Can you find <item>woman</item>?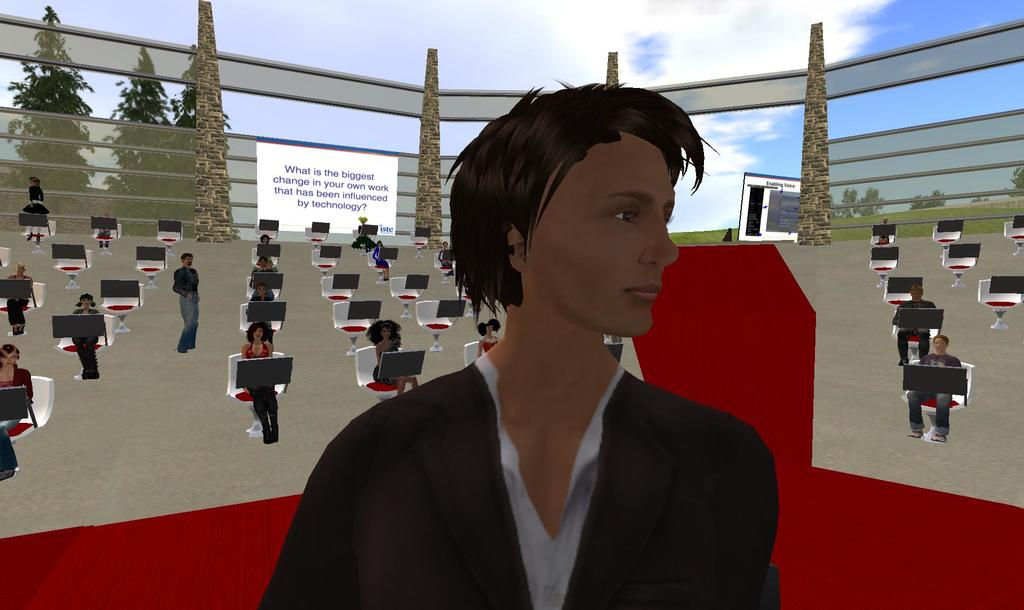
Yes, bounding box: [256, 255, 271, 271].
